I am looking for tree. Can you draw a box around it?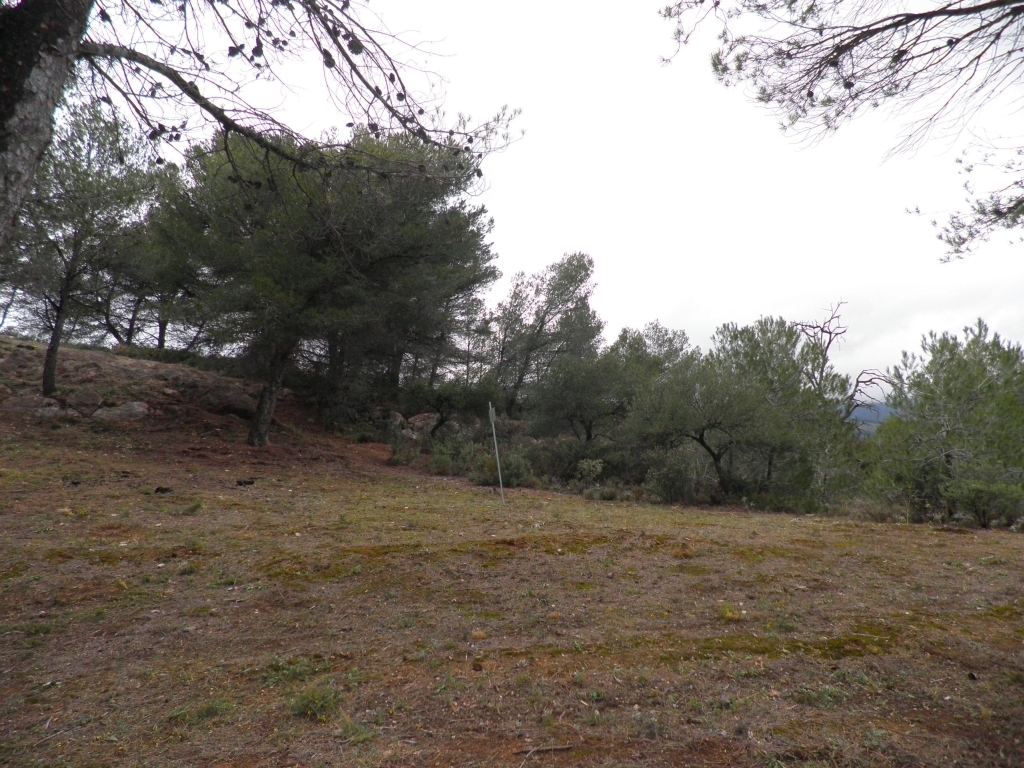
Sure, the bounding box is [642, 322, 704, 437].
